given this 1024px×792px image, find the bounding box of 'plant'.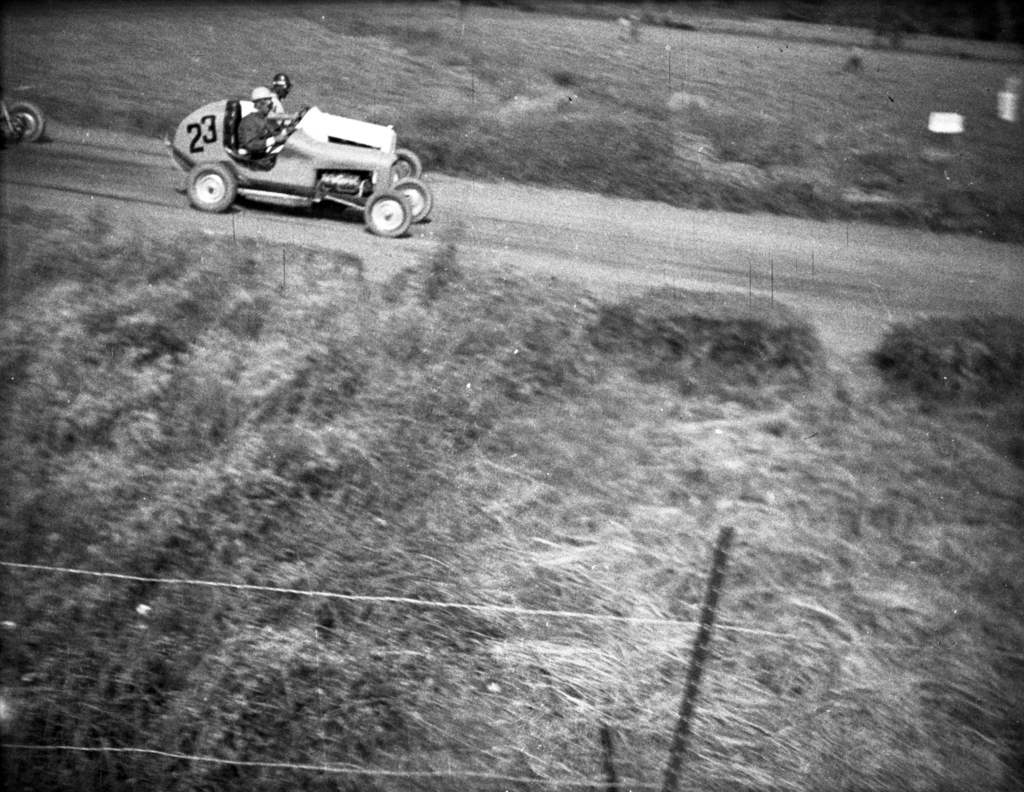
[869, 311, 1023, 413].
